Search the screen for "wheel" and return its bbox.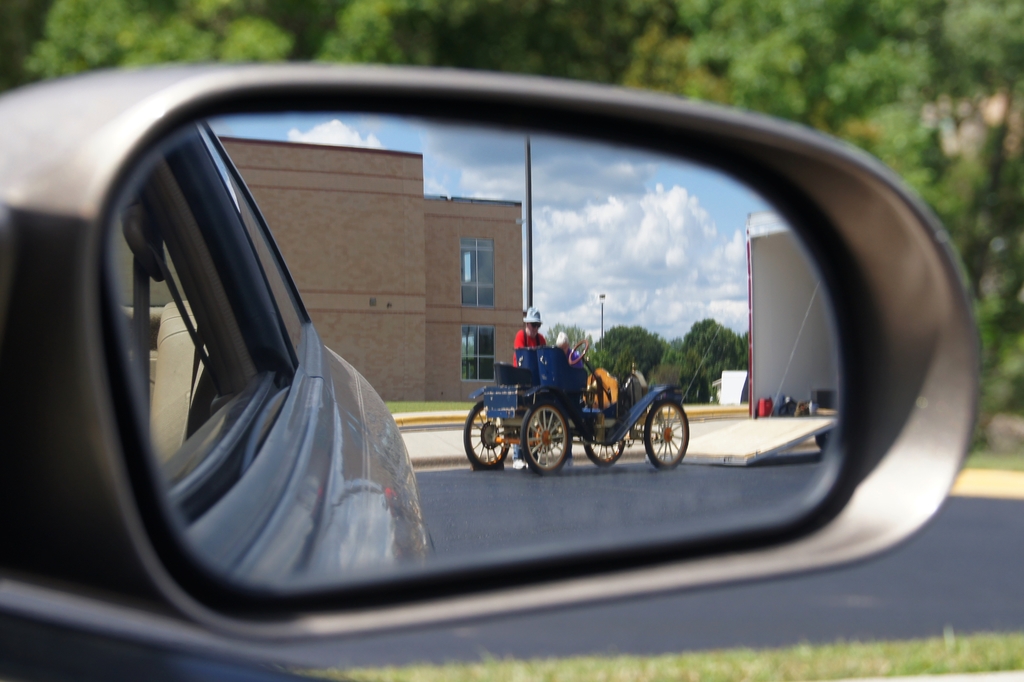
Found: <bbox>642, 390, 698, 472</bbox>.
